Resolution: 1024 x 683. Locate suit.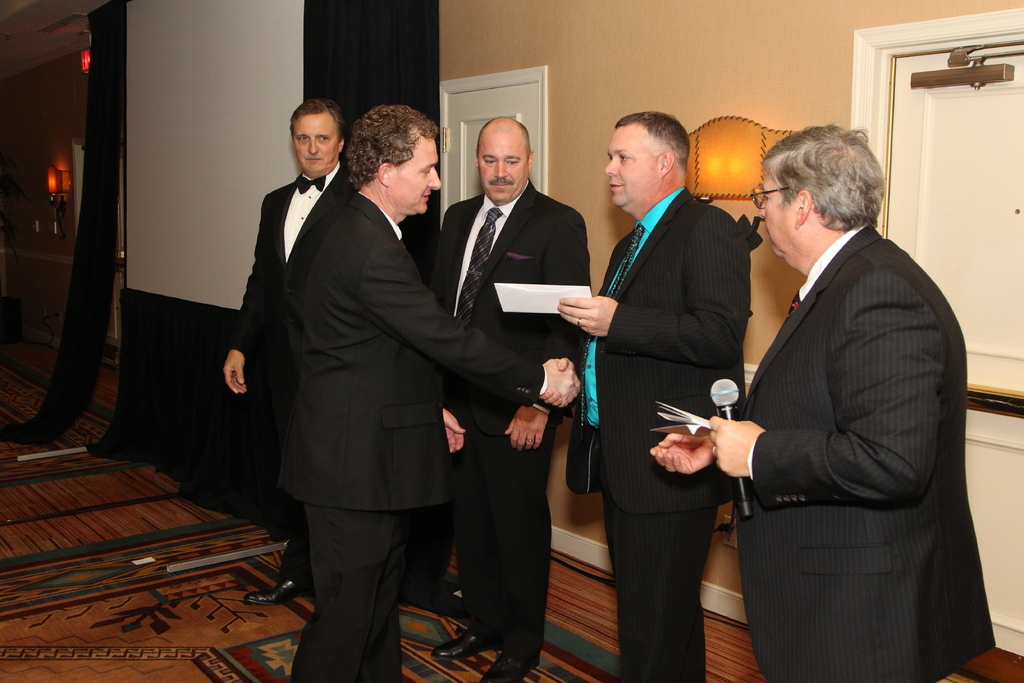
(x1=229, y1=158, x2=351, y2=592).
